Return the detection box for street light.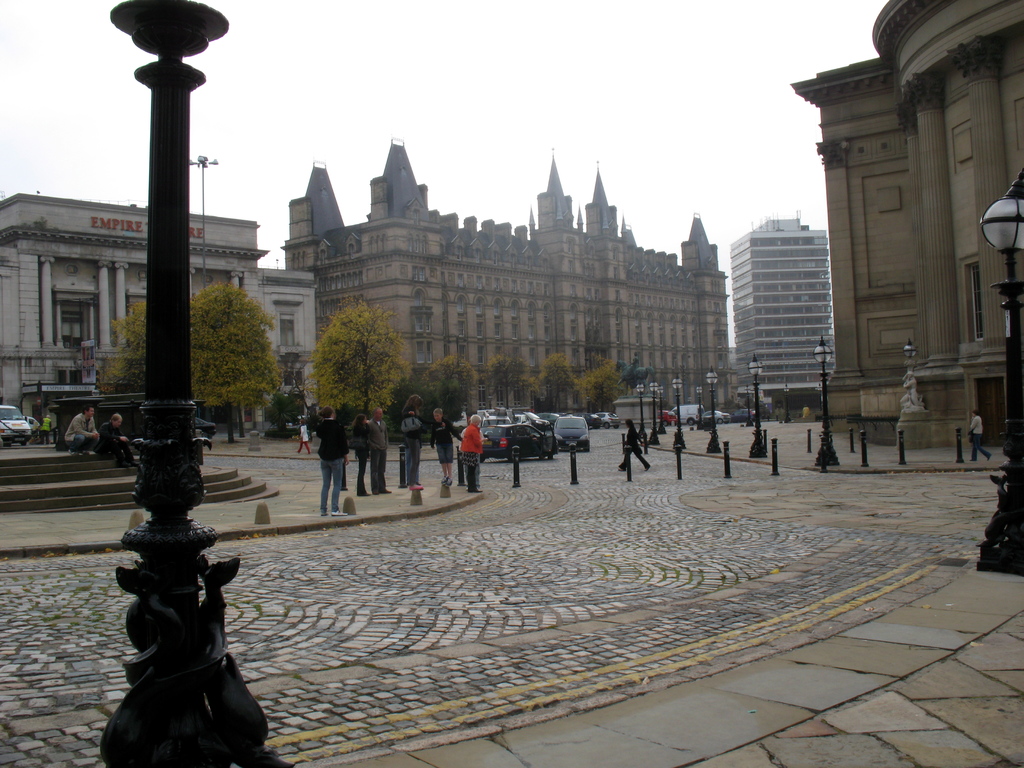
bbox(693, 382, 705, 432).
